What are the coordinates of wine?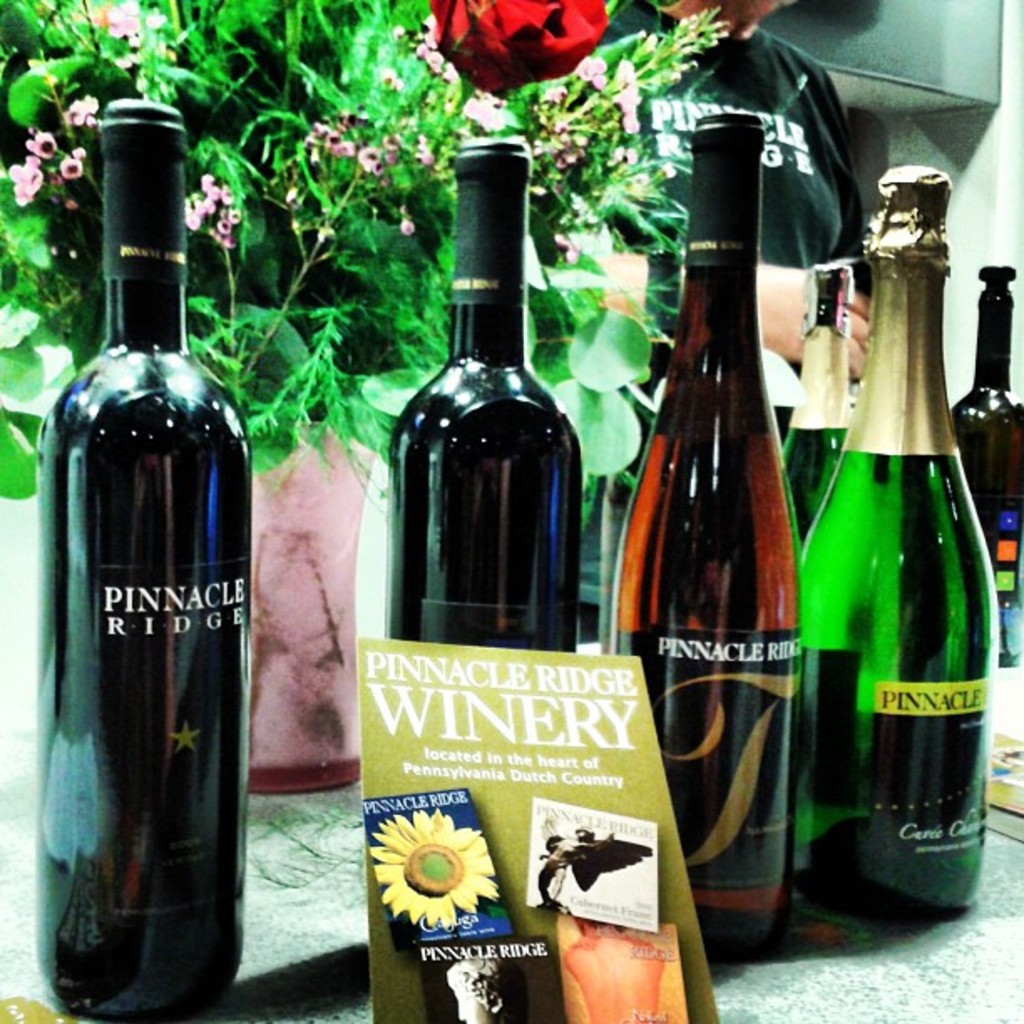
locate(776, 261, 850, 540).
